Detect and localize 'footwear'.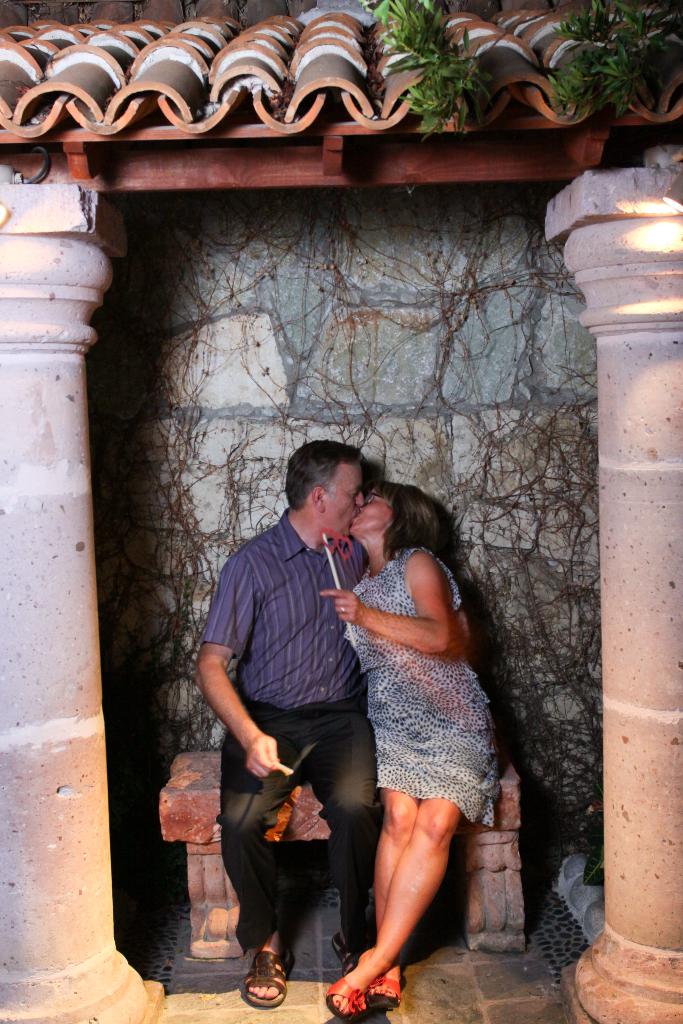
Localized at (x1=332, y1=932, x2=359, y2=981).
